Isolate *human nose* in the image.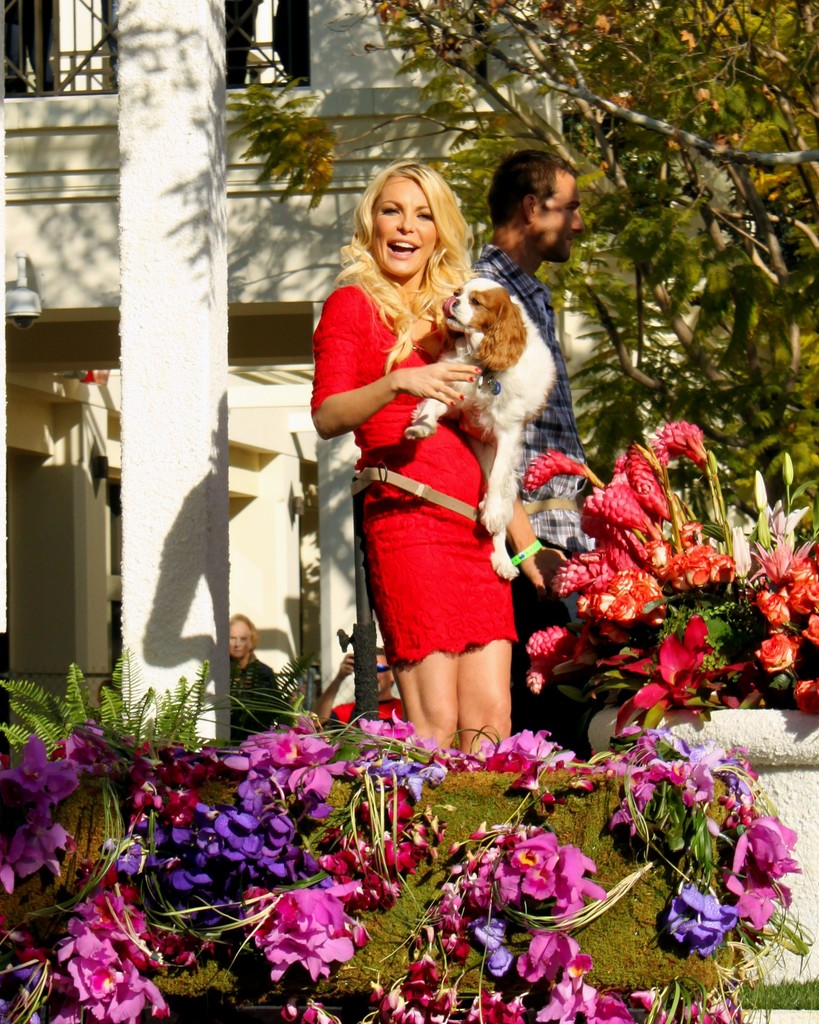
Isolated region: (398,214,424,241).
